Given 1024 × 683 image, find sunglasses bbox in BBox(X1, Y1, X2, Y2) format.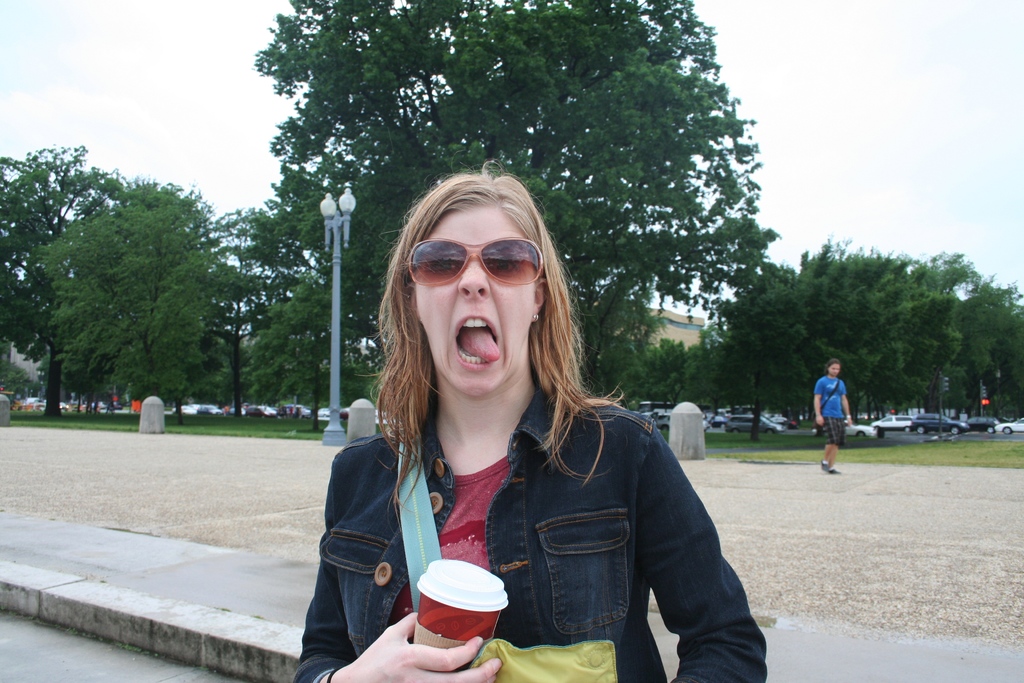
BBox(408, 238, 544, 288).
